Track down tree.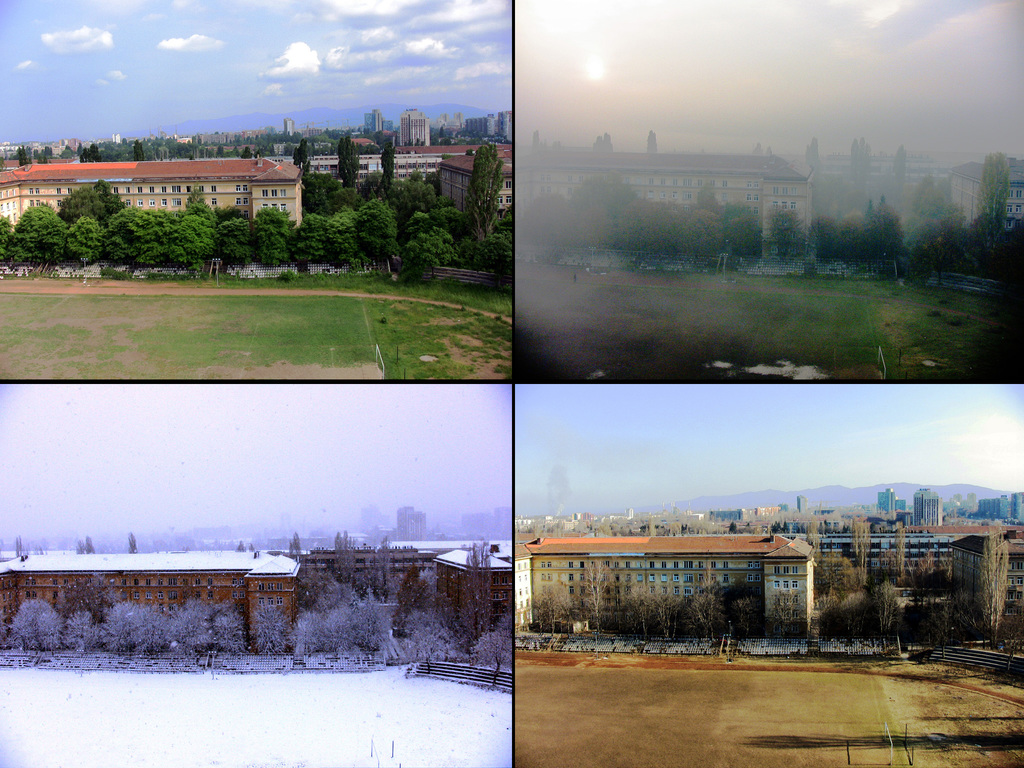
Tracked to locate(247, 596, 293, 660).
